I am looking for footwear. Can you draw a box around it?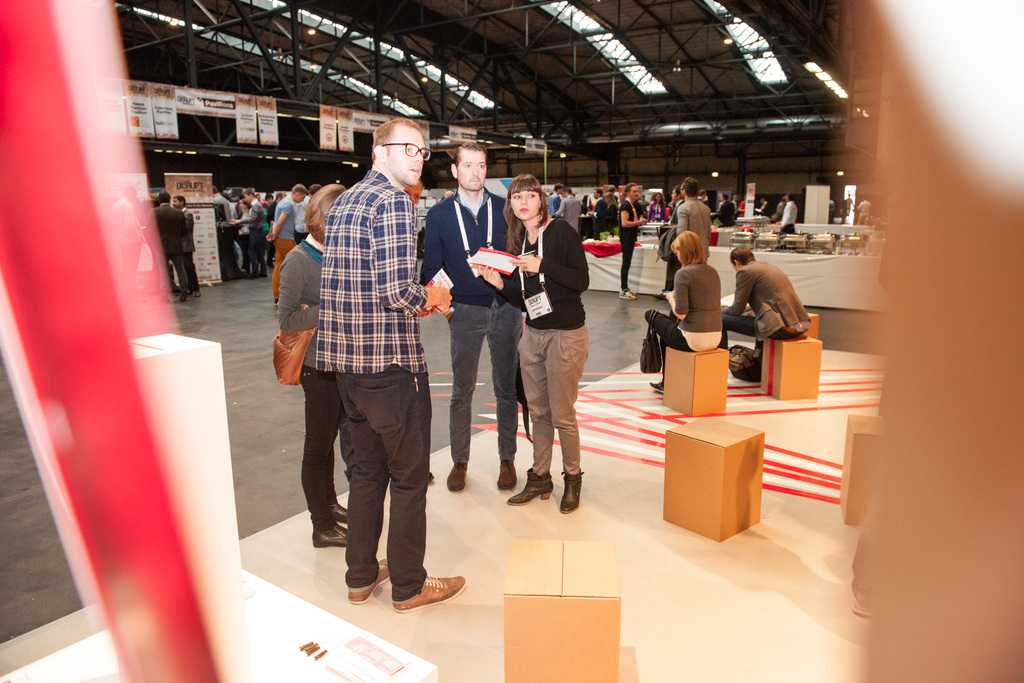
Sure, the bounding box is locate(348, 555, 391, 605).
